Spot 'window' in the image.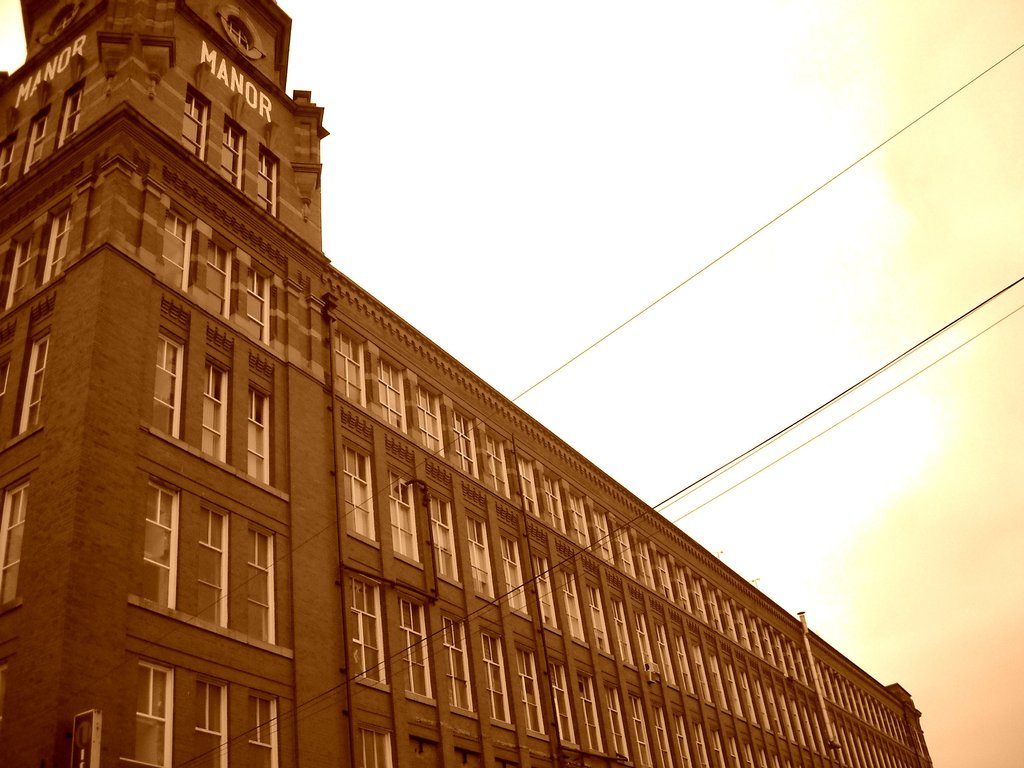
'window' found at locate(132, 662, 175, 767).
